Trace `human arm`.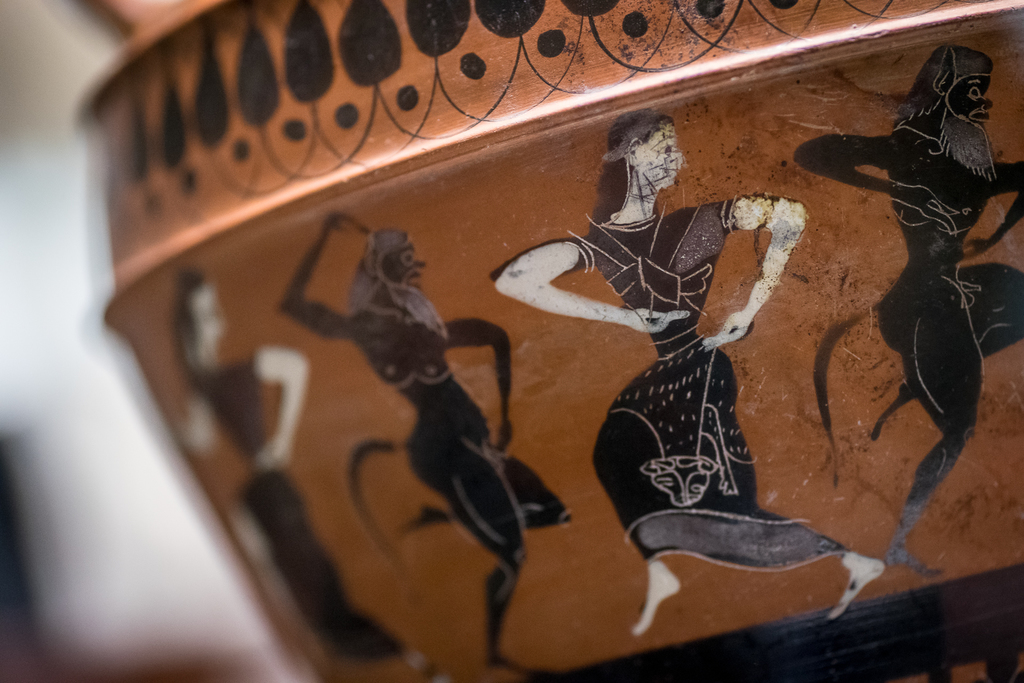
Traced to left=986, top=156, right=1023, bottom=242.
